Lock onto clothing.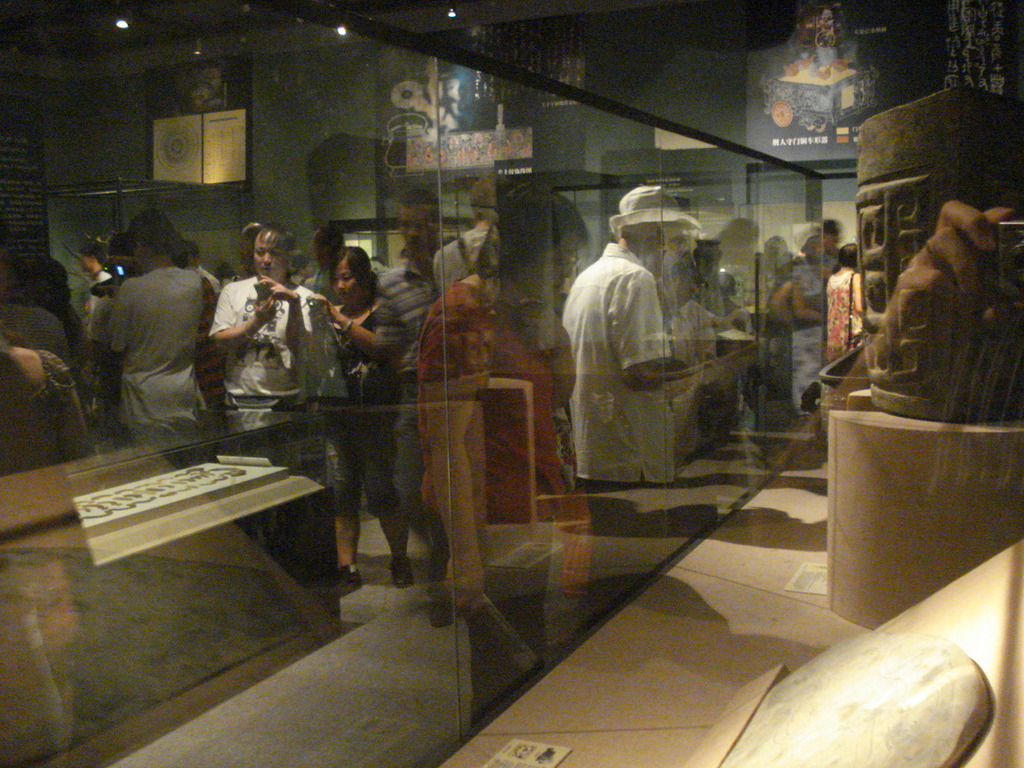
Locked: {"left": 1, "top": 347, "right": 74, "bottom": 468}.
